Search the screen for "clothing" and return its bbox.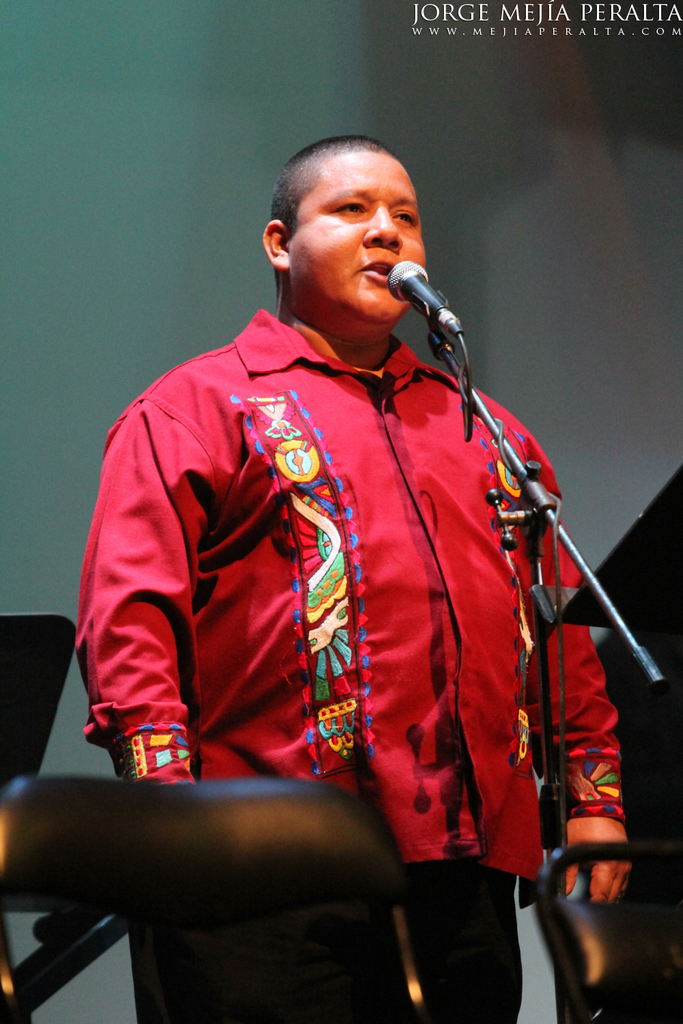
Found: <bbox>120, 274, 541, 885</bbox>.
